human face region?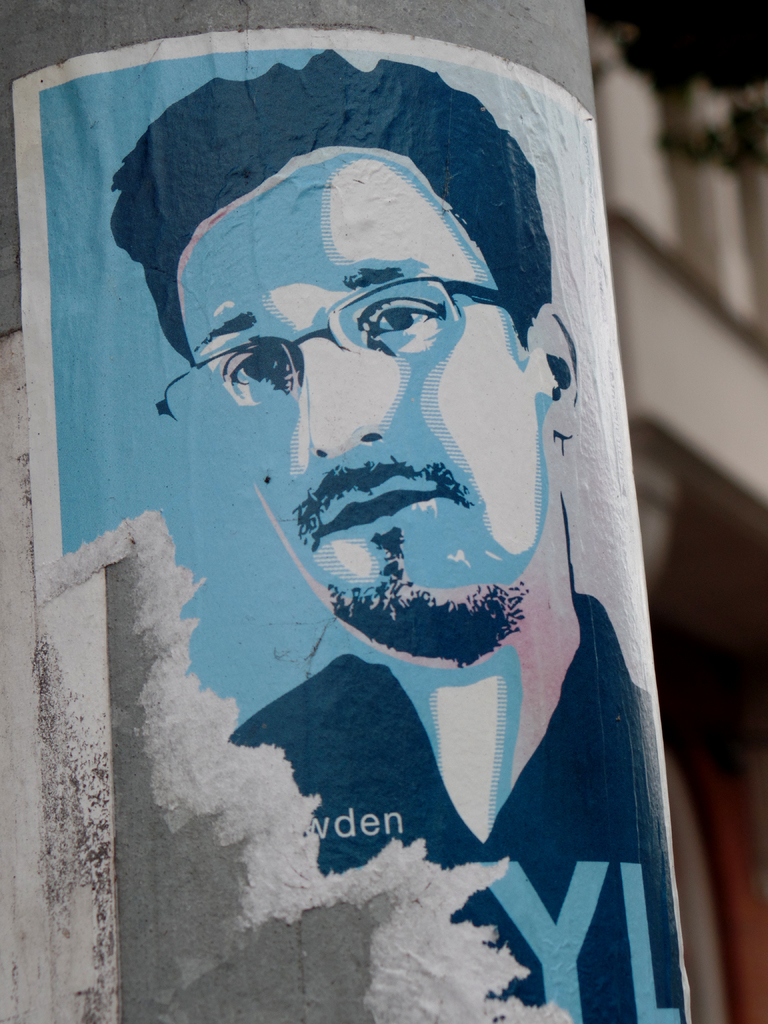
(164,158,541,644)
